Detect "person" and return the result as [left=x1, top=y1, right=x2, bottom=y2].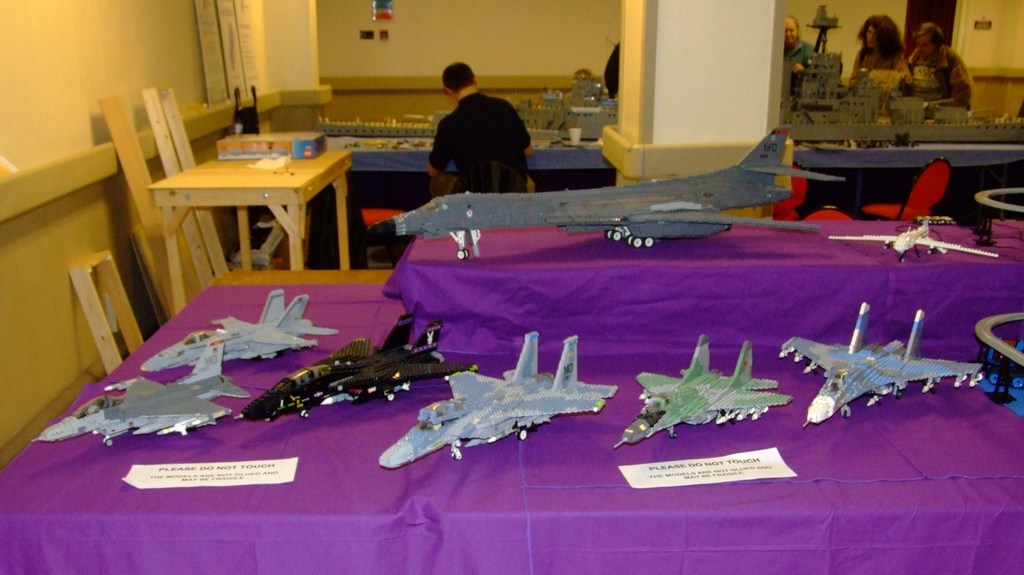
[left=431, top=67, right=545, bottom=202].
